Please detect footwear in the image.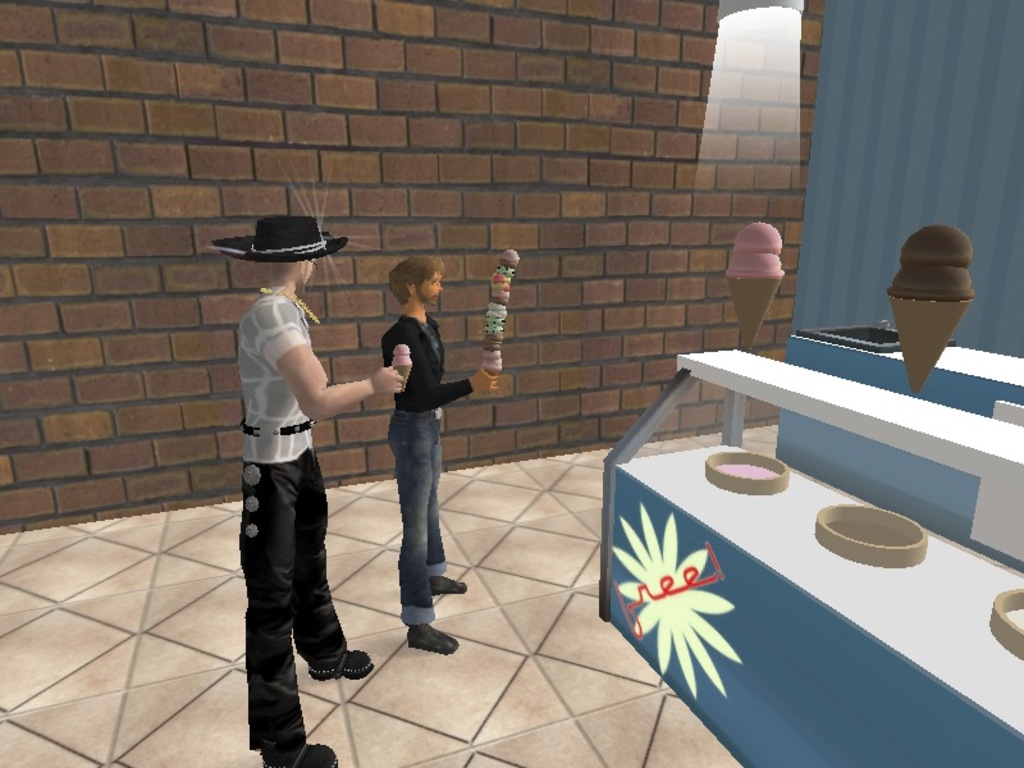
(x1=307, y1=649, x2=371, y2=685).
